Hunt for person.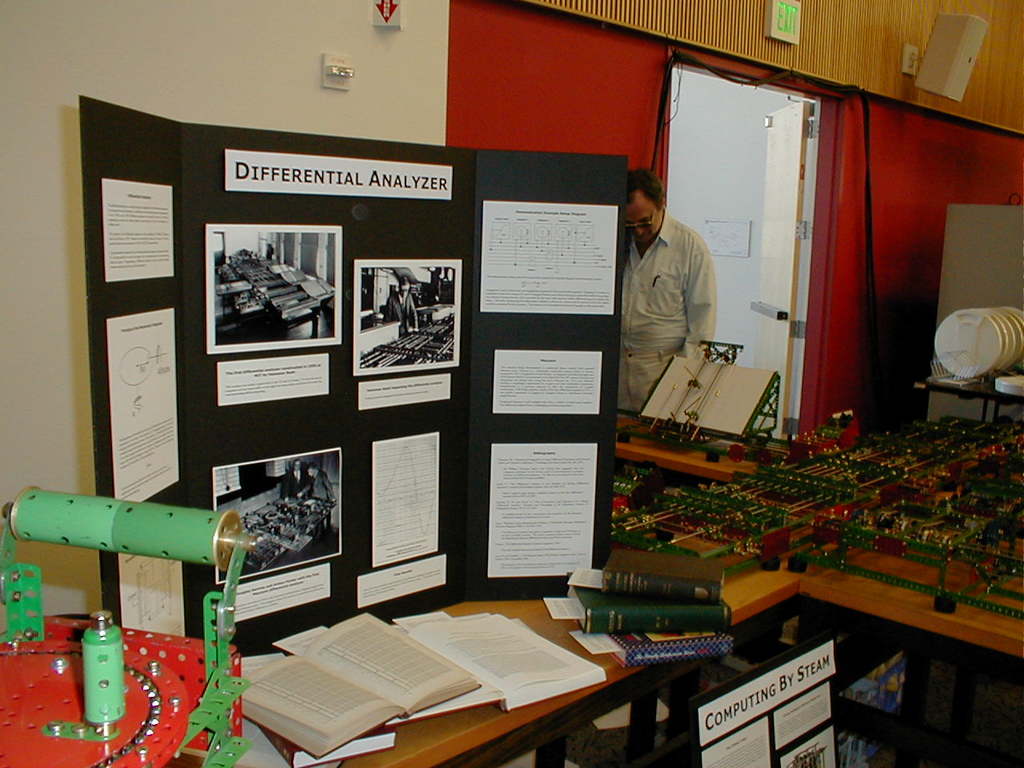
Hunted down at select_region(294, 462, 335, 509).
